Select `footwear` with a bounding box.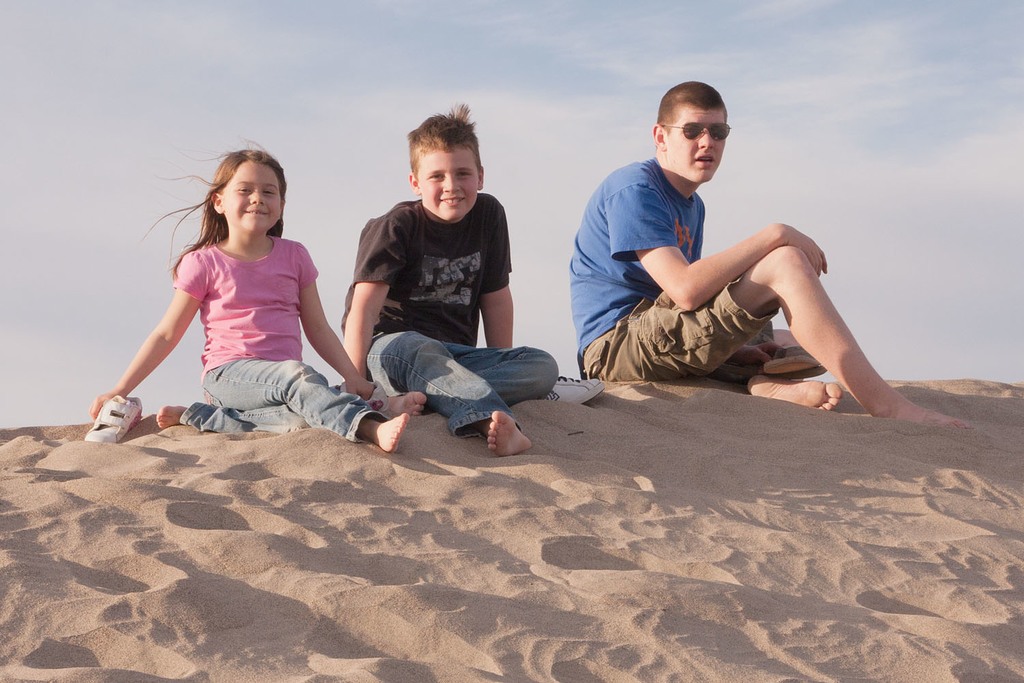
332,376,393,421.
